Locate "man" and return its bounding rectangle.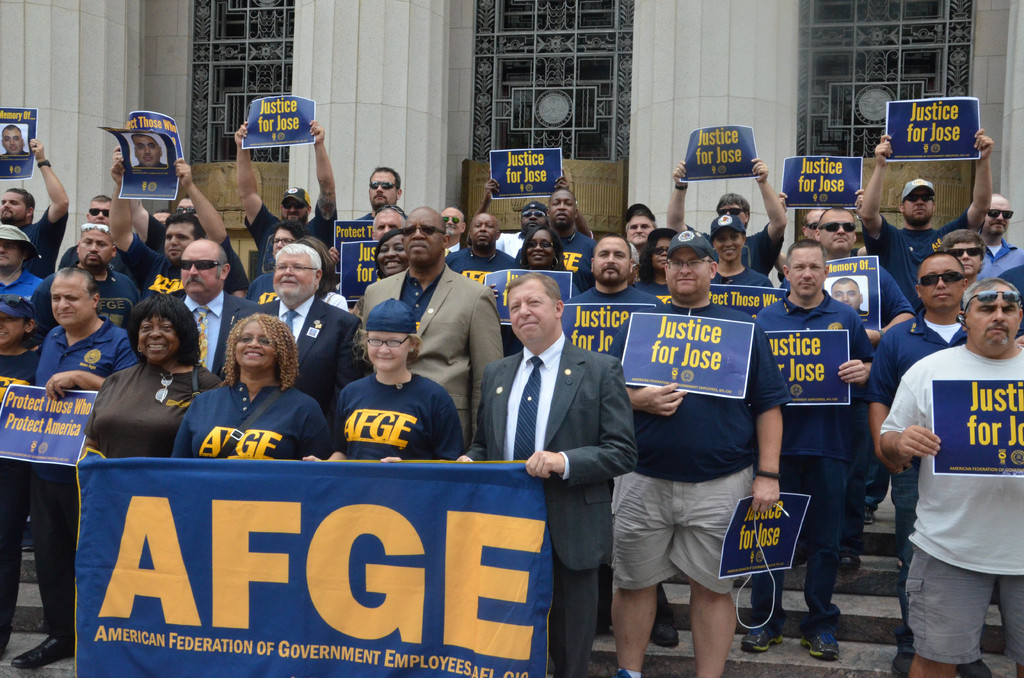
(449, 209, 524, 273).
